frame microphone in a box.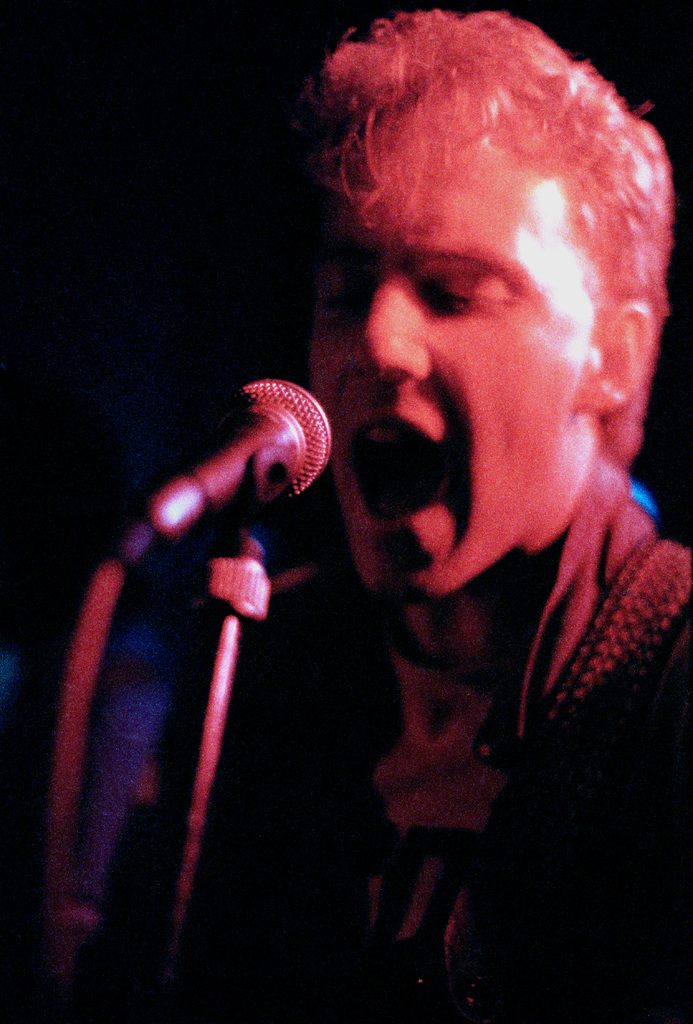
(118,380,336,556).
